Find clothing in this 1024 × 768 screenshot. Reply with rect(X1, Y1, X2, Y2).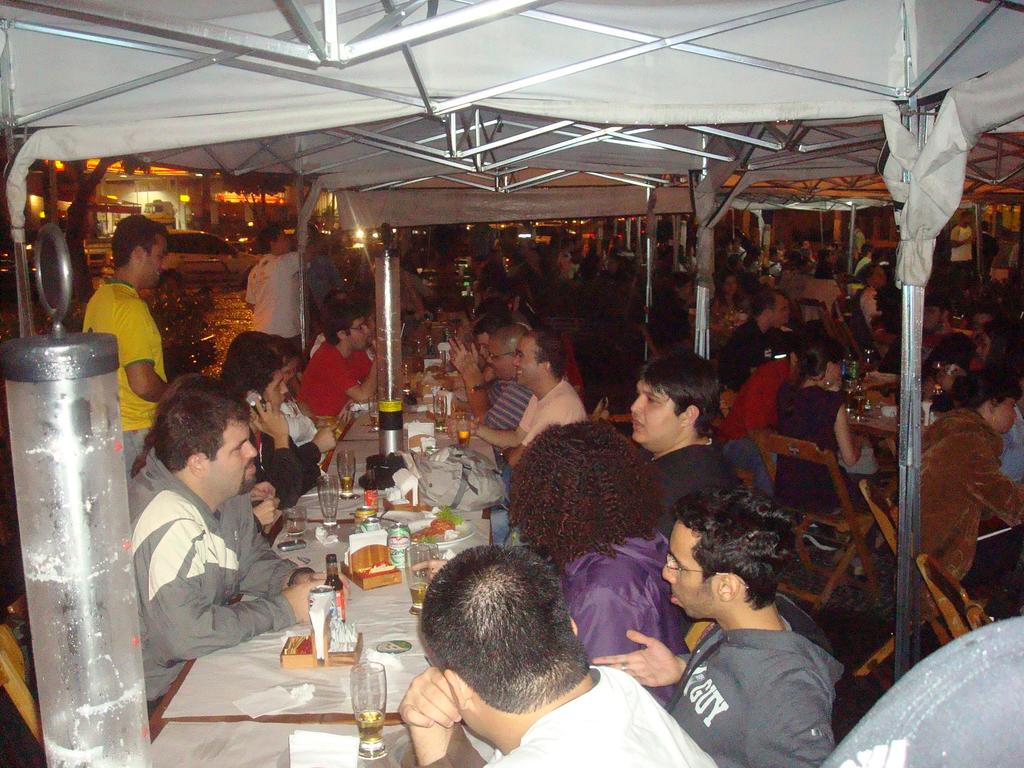
rect(885, 333, 958, 384).
